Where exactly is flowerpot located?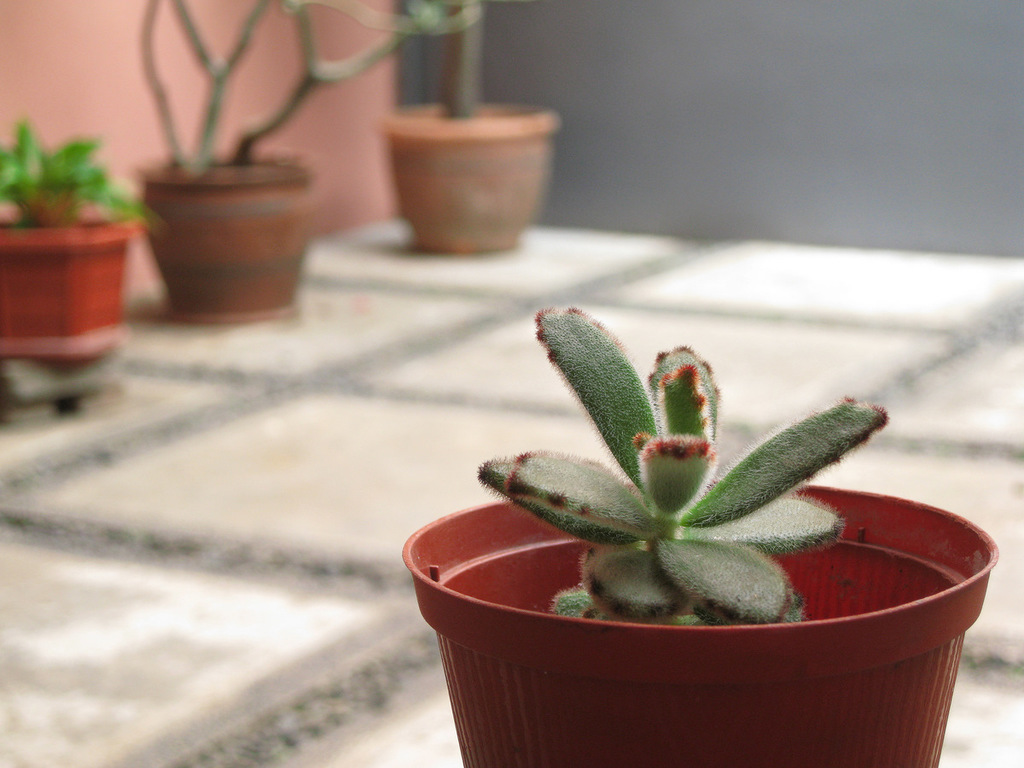
Its bounding box is 0, 189, 152, 372.
